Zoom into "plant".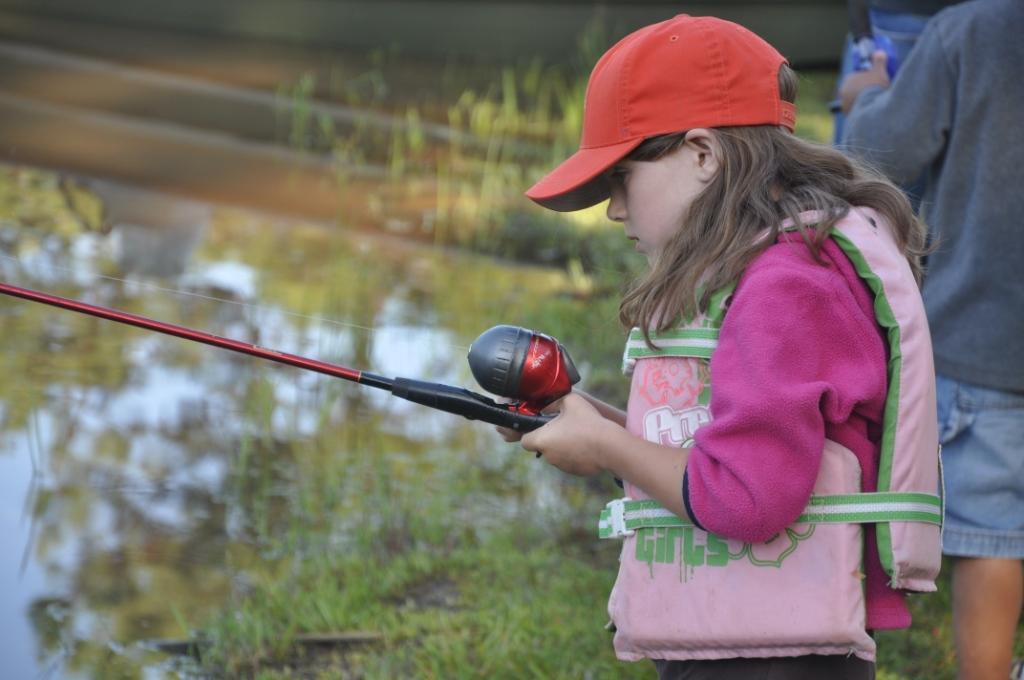
Zoom target: 253, 23, 505, 236.
